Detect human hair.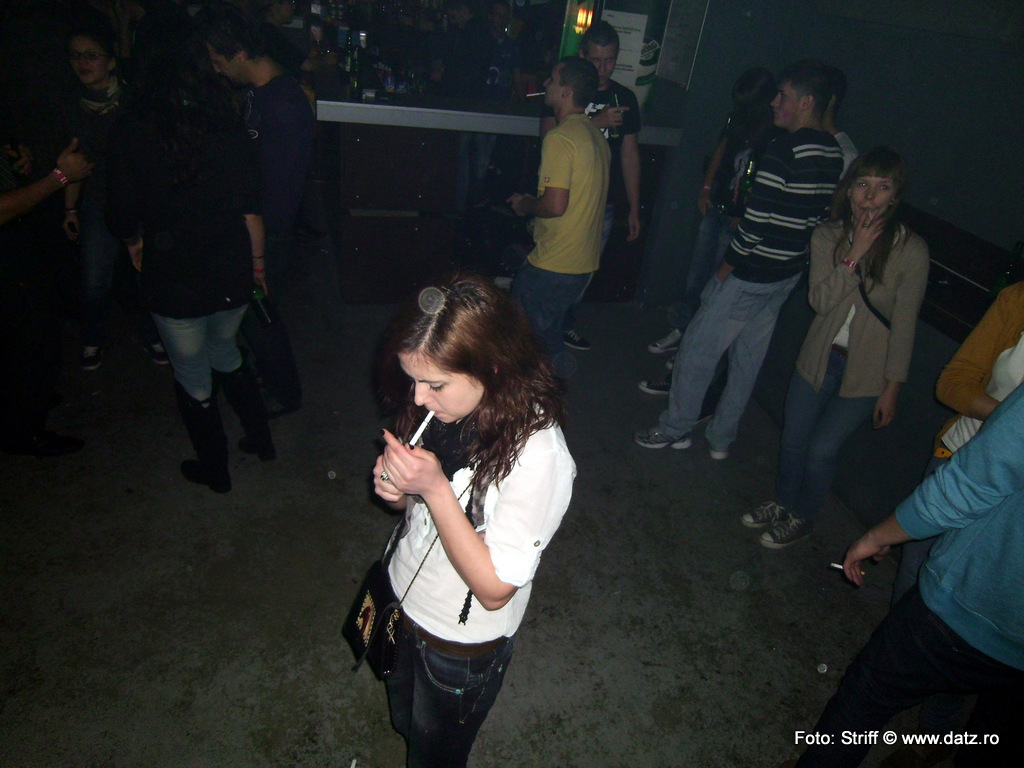
Detected at (x1=824, y1=151, x2=907, y2=299).
